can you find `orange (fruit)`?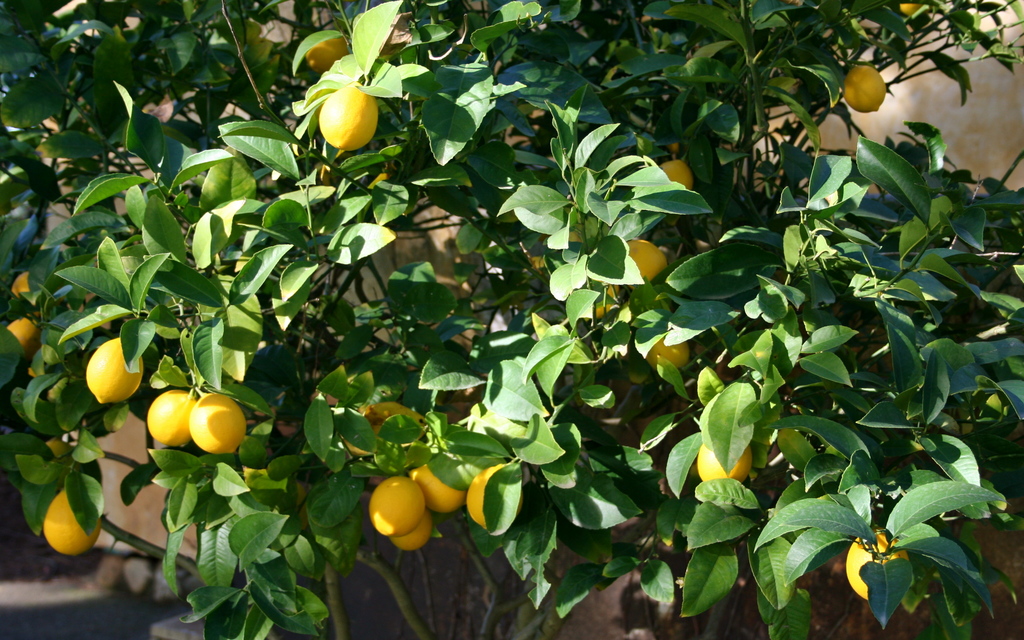
Yes, bounding box: bbox=[141, 392, 191, 439].
